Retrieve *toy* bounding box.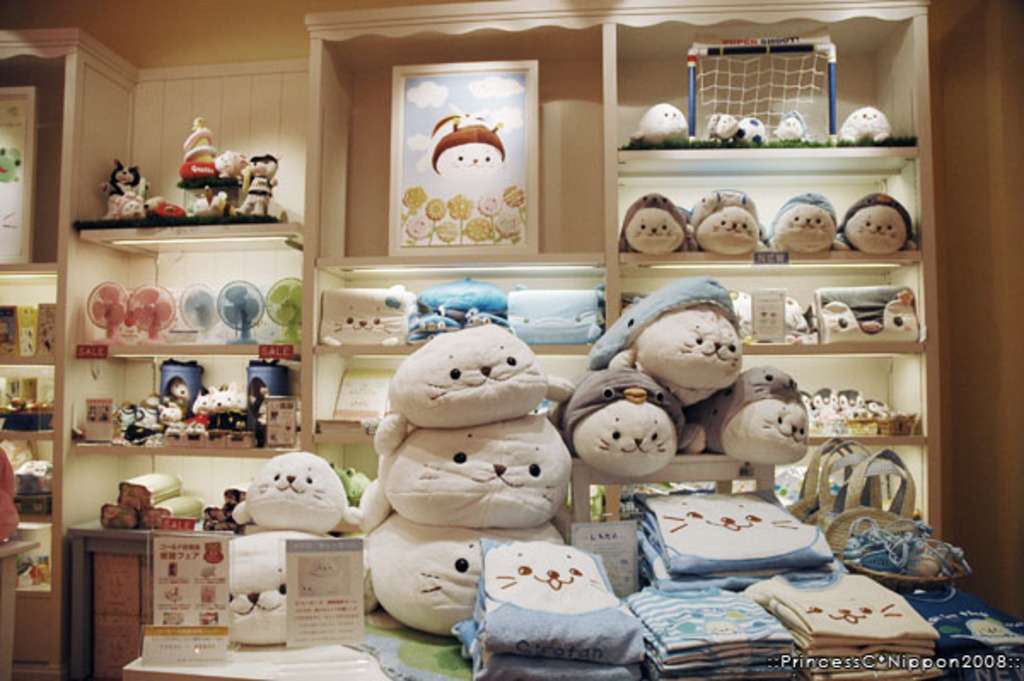
Bounding box: (x1=174, y1=106, x2=229, y2=212).
